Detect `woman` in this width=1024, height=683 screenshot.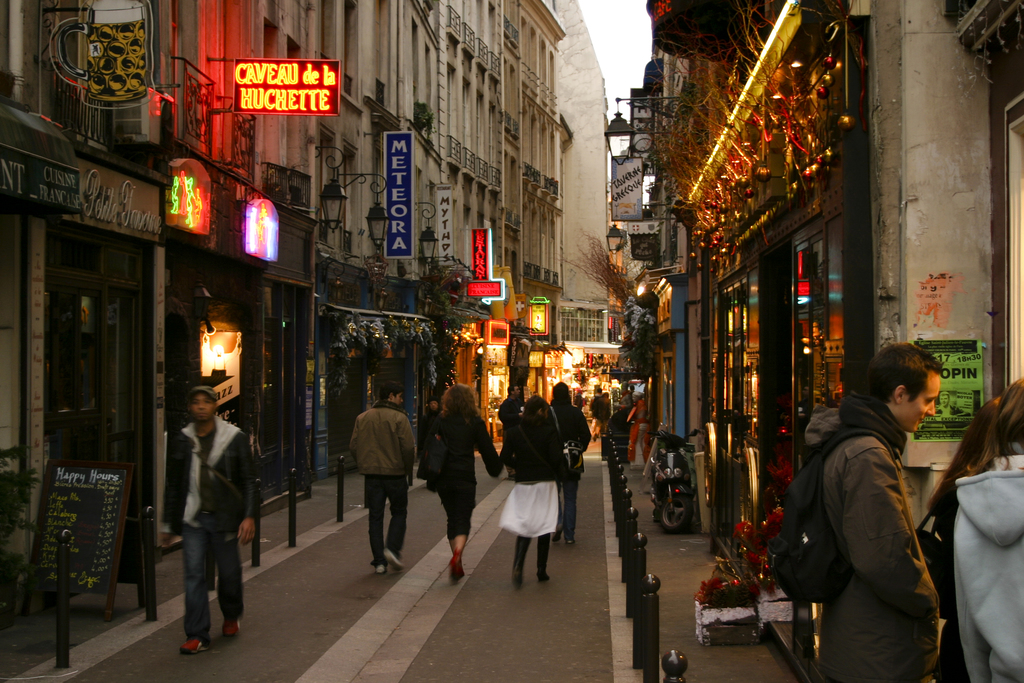
Detection: [955,374,1023,682].
